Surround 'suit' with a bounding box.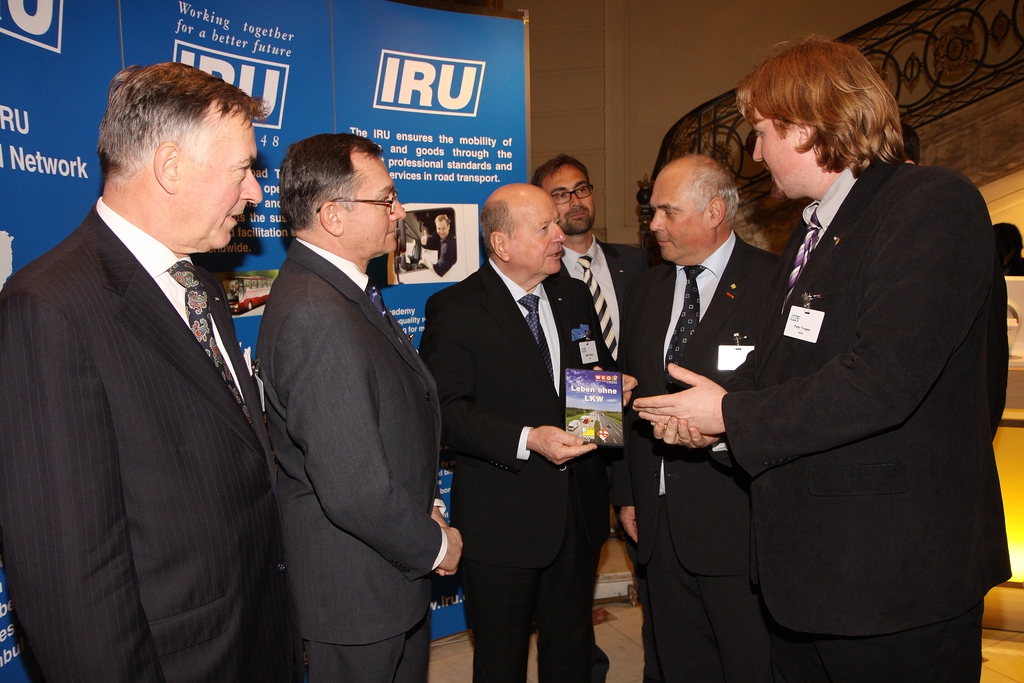
(left=722, top=159, right=1012, bottom=682).
